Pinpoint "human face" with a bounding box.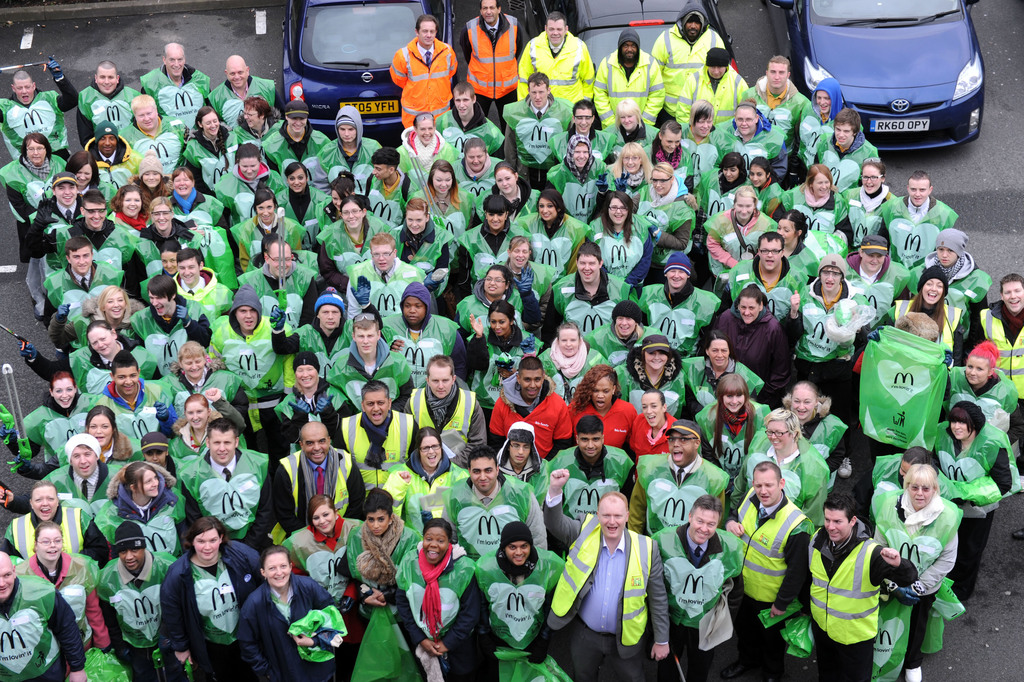
620/307/636/337.
